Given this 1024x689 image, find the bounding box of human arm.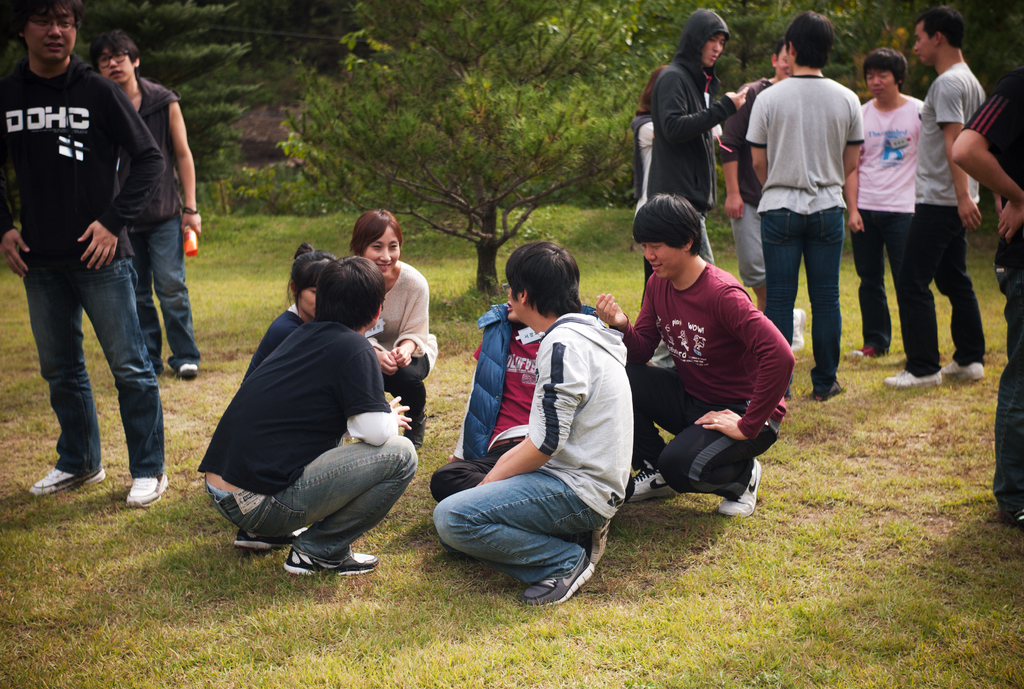
pyautogui.locateOnScreen(168, 92, 201, 231).
